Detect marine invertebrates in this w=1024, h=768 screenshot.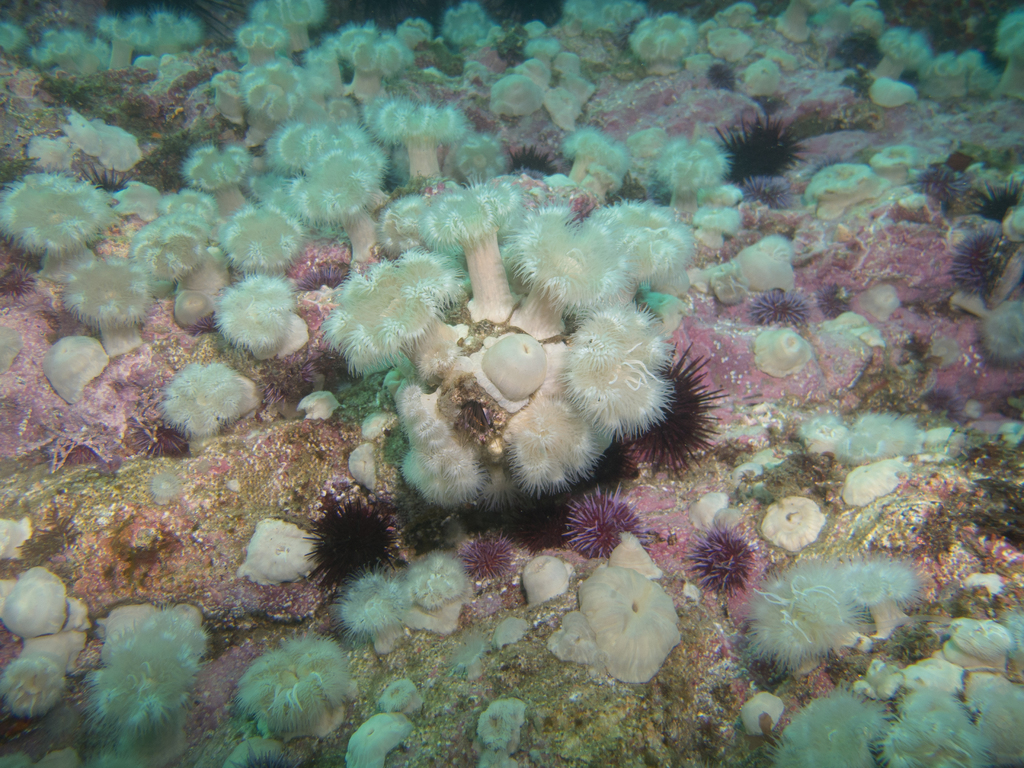
Detection: {"left": 235, "top": 636, "right": 351, "bottom": 742}.
